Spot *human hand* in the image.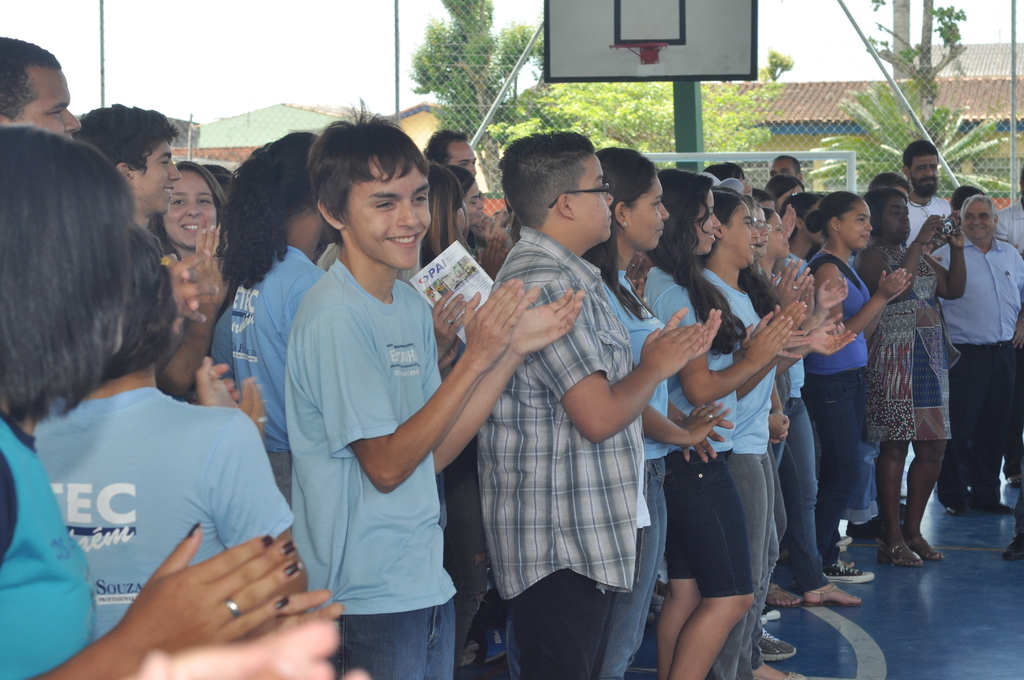
*human hand* found at (left=161, top=245, right=221, bottom=323).
